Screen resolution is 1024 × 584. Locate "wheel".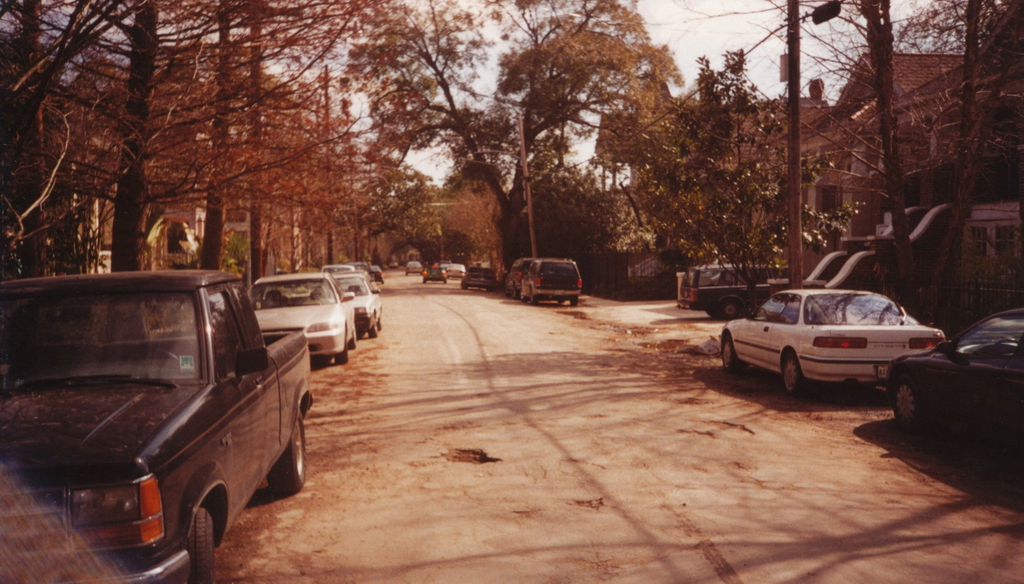
{"left": 378, "top": 319, "right": 381, "bottom": 332}.
